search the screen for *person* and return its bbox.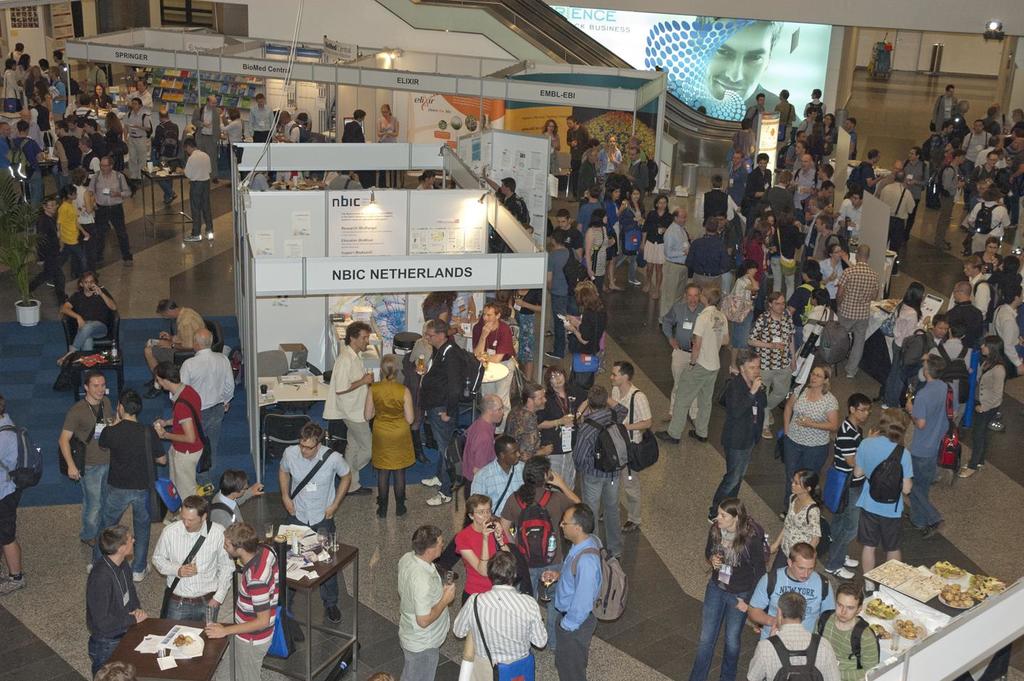
Found: 761, 170, 795, 218.
